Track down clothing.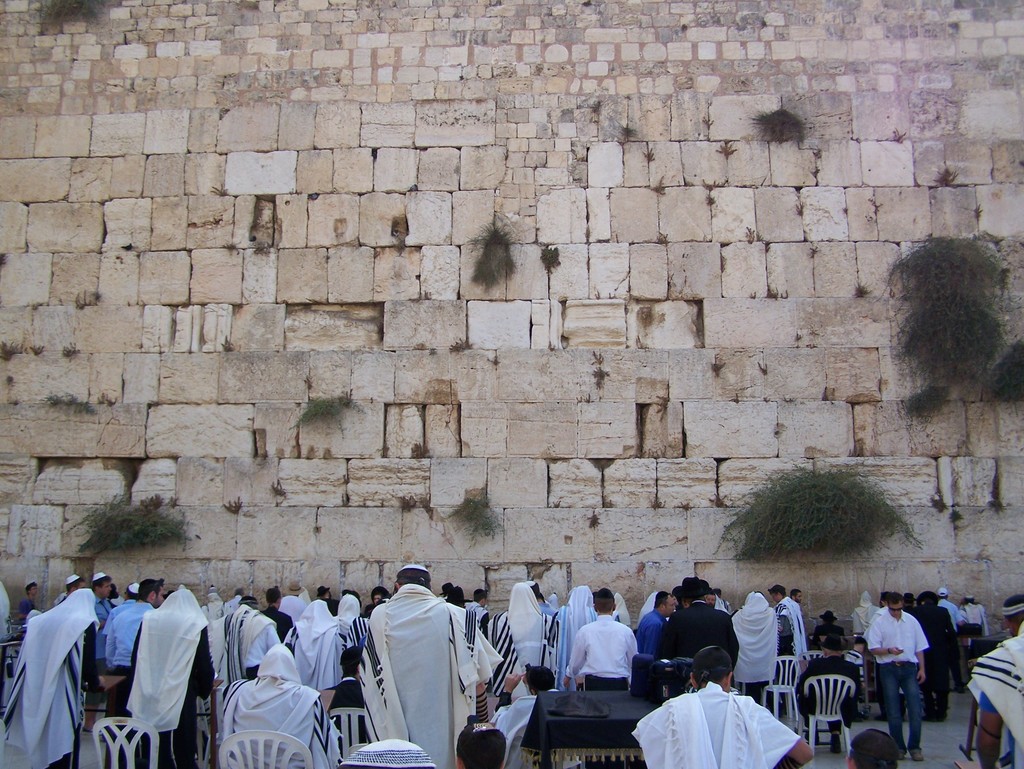
Tracked to <box>0,591,983,768</box>.
